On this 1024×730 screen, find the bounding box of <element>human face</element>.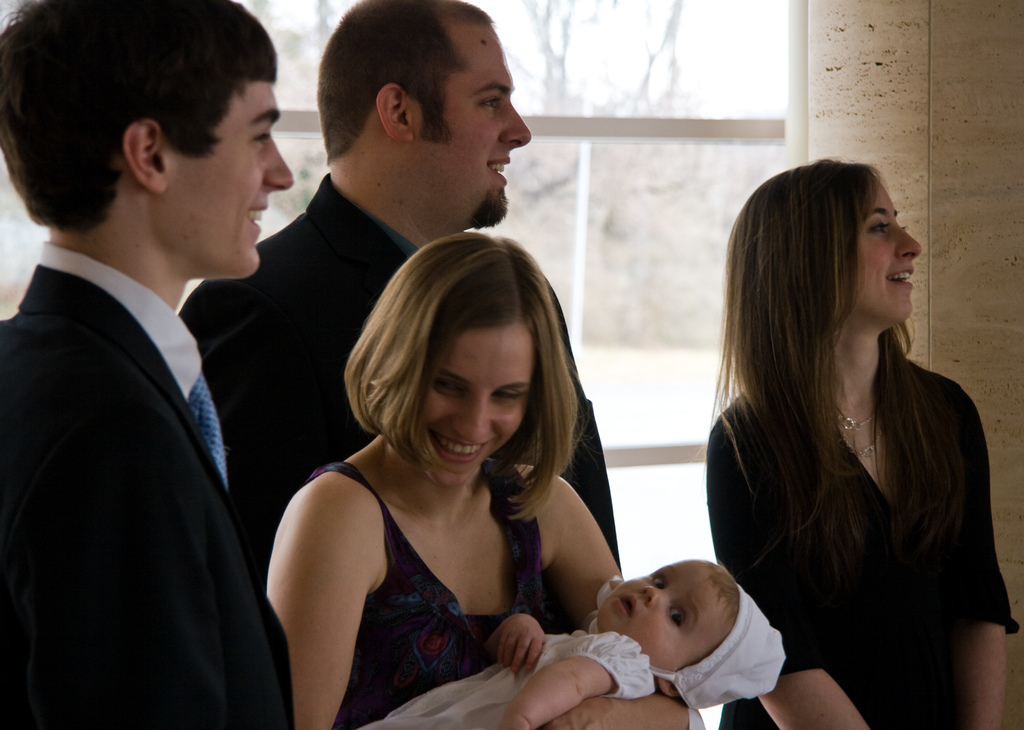
Bounding box: detection(150, 79, 300, 286).
